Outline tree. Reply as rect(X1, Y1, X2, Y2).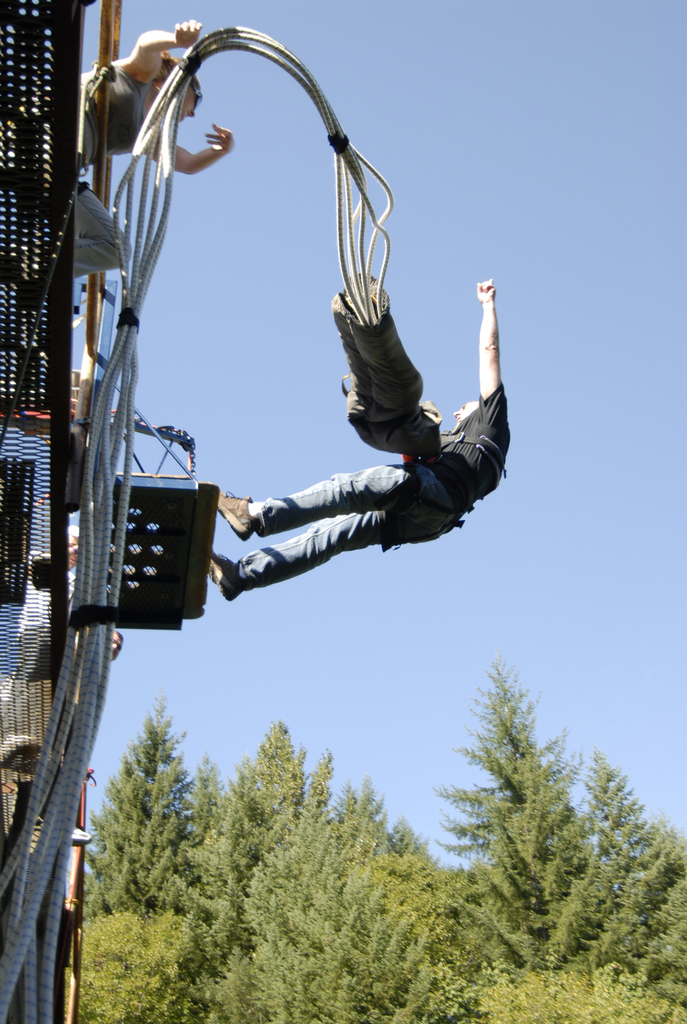
rect(474, 959, 686, 1023).
